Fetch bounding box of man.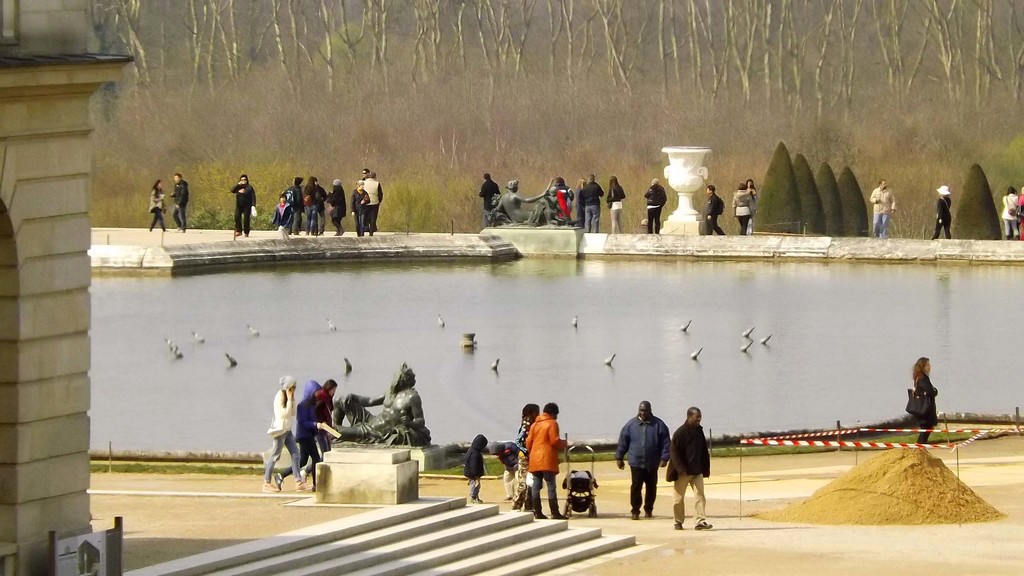
Bbox: region(556, 173, 574, 214).
